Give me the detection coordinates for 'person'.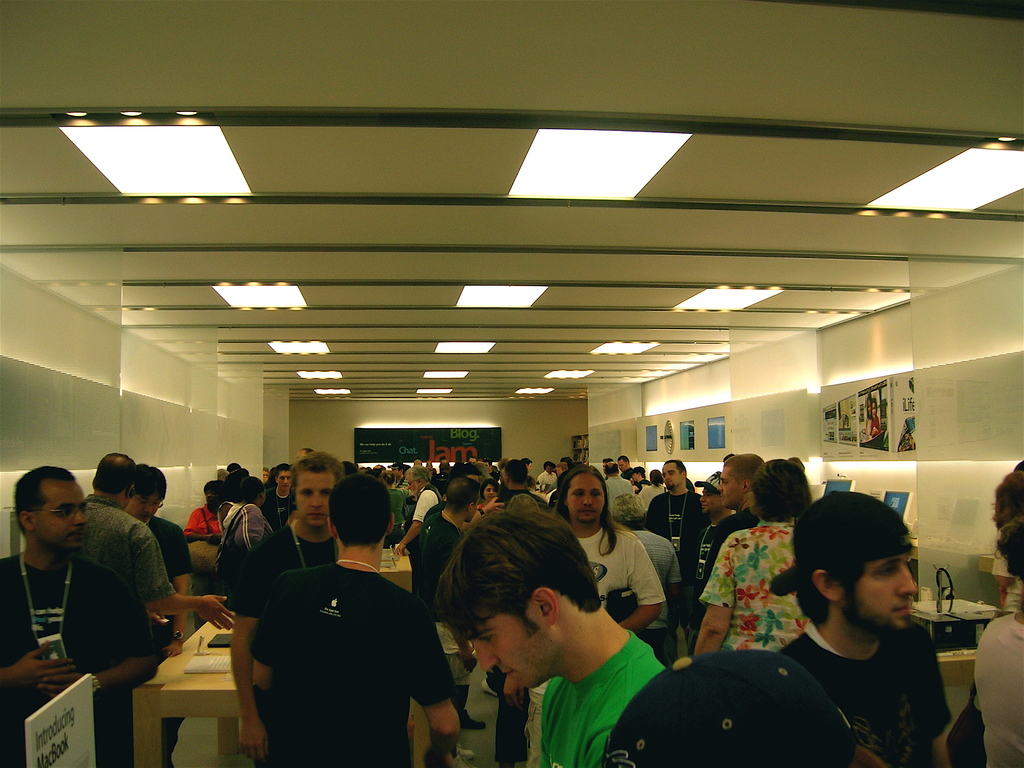
(left=534, top=468, right=563, bottom=505).
